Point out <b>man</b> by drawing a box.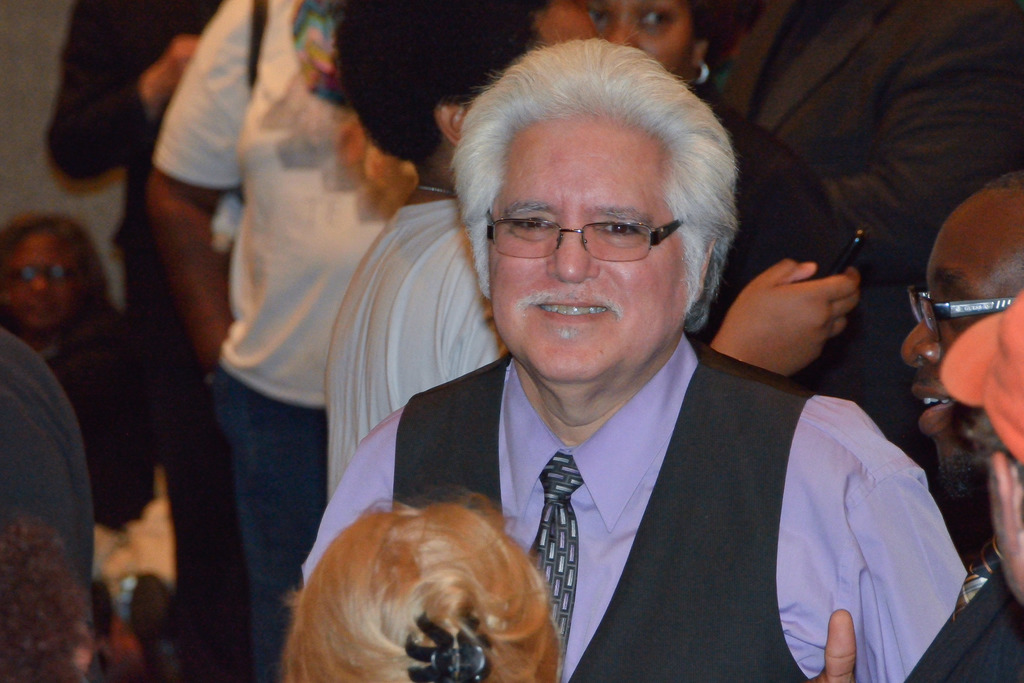
216 58 934 682.
